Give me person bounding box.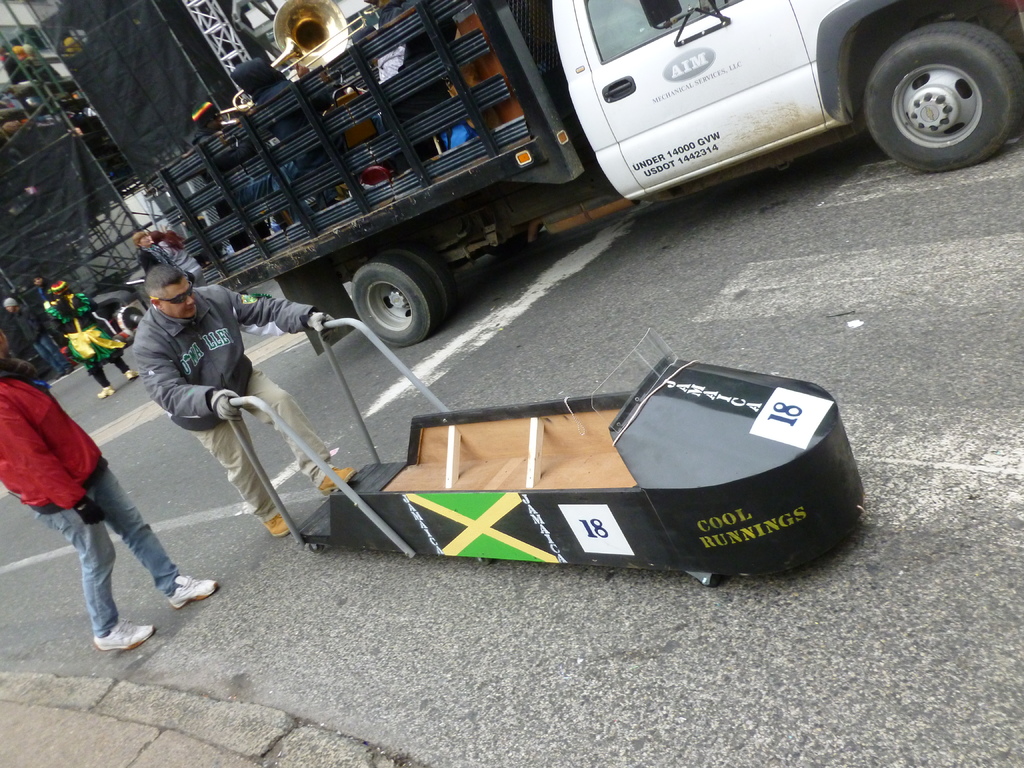
region(151, 229, 208, 287).
